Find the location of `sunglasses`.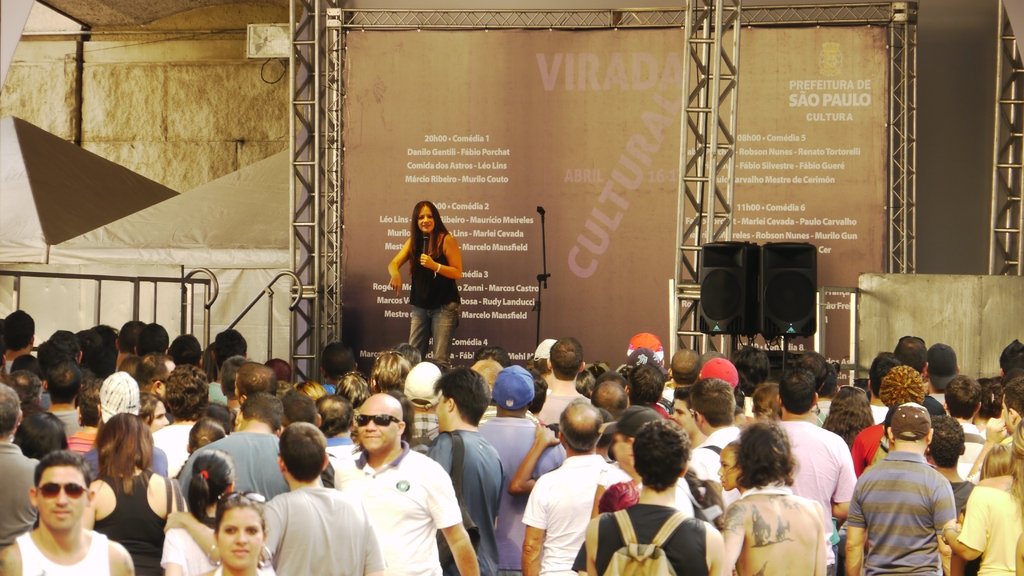
Location: BBox(351, 413, 399, 428).
